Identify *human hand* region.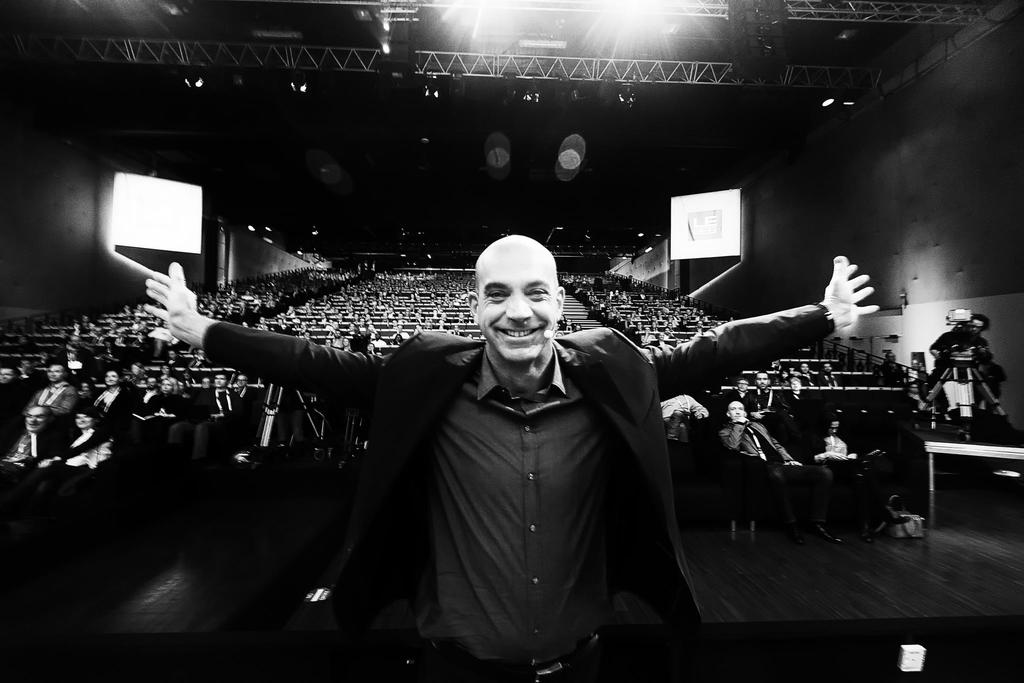
Region: [left=142, top=262, right=196, bottom=337].
